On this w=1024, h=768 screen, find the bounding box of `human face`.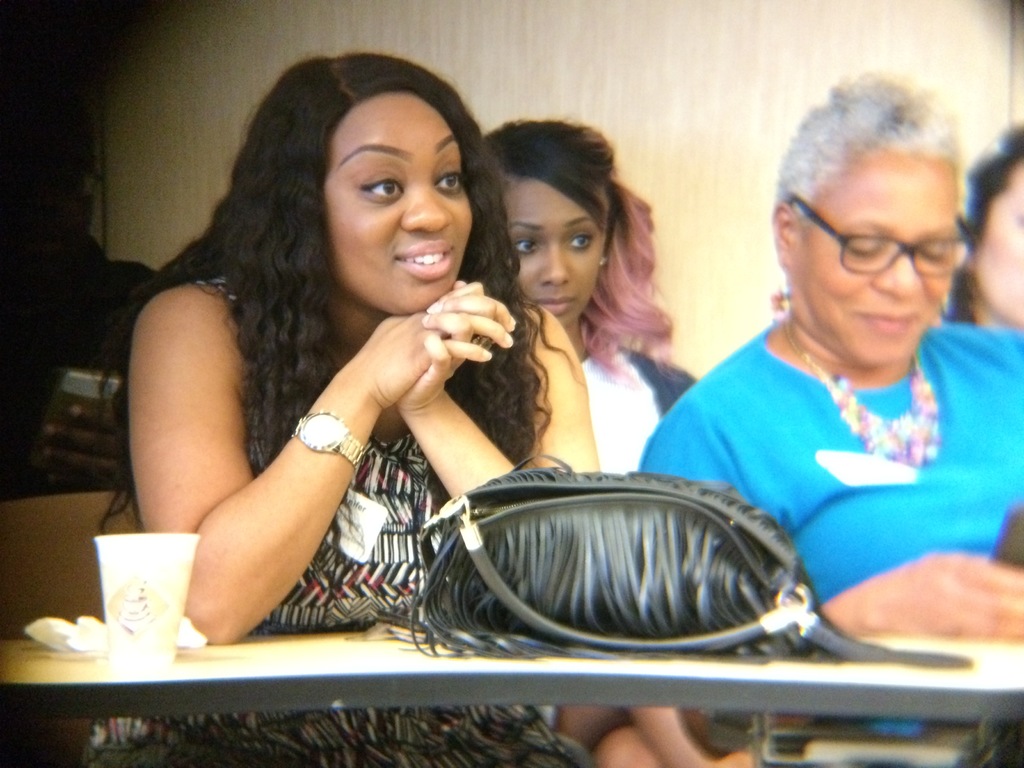
Bounding box: {"left": 506, "top": 176, "right": 609, "bottom": 331}.
